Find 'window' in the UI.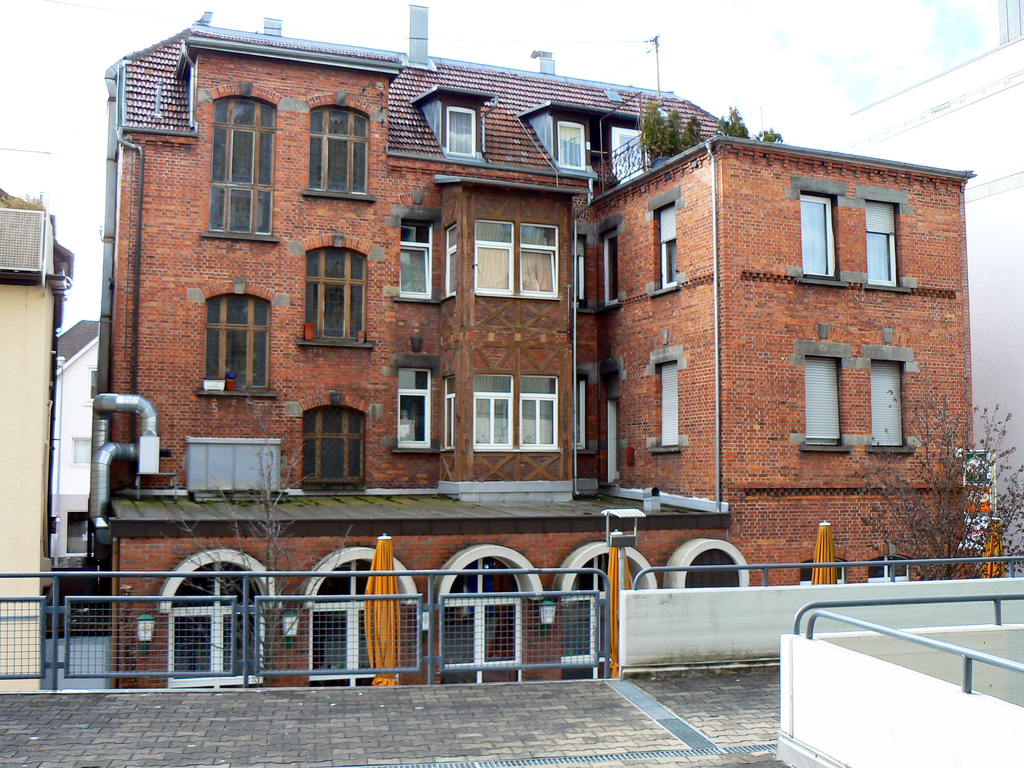
UI element at box=[399, 213, 442, 312].
